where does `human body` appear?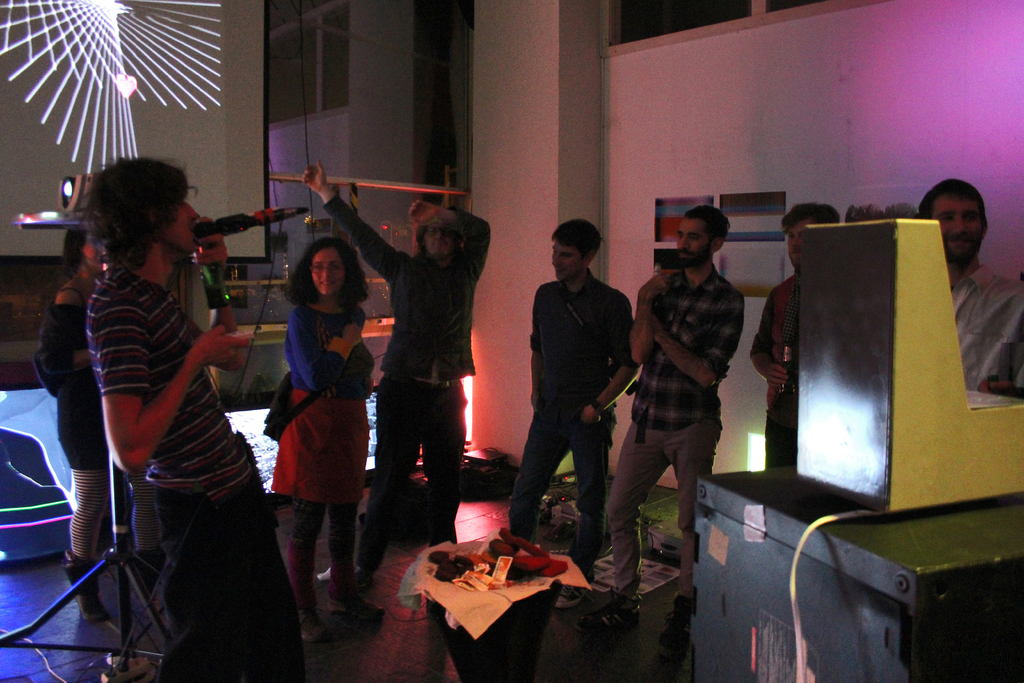
Appears at region(298, 167, 497, 584).
